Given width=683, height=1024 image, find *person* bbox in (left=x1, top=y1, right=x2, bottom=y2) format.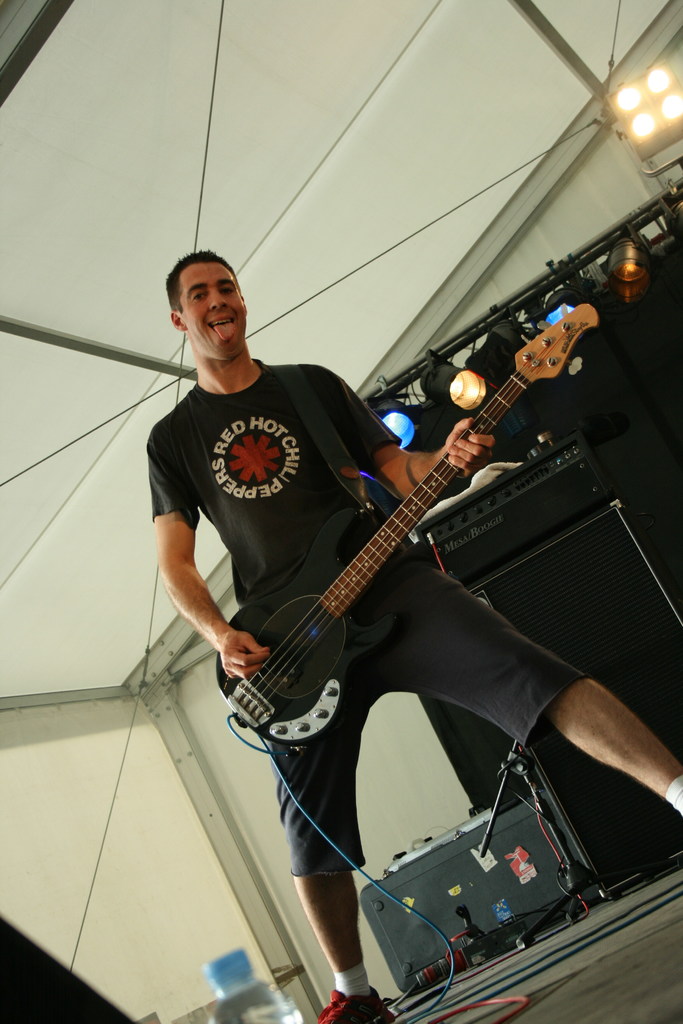
(left=136, top=245, right=682, bottom=1022).
